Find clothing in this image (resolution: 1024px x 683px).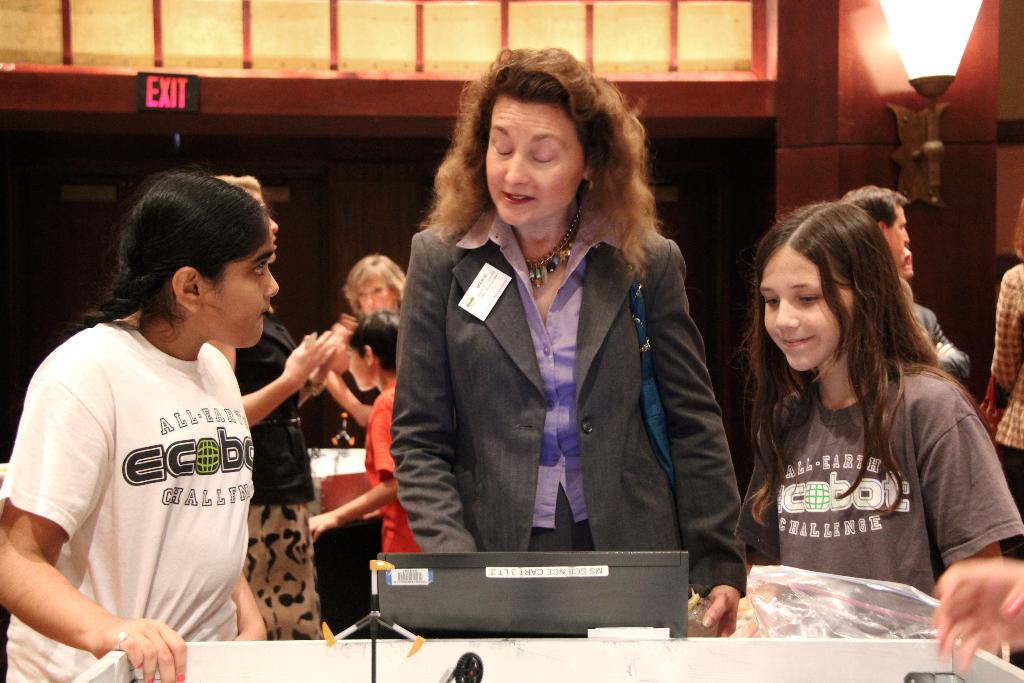
select_region(309, 369, 425, 646).
